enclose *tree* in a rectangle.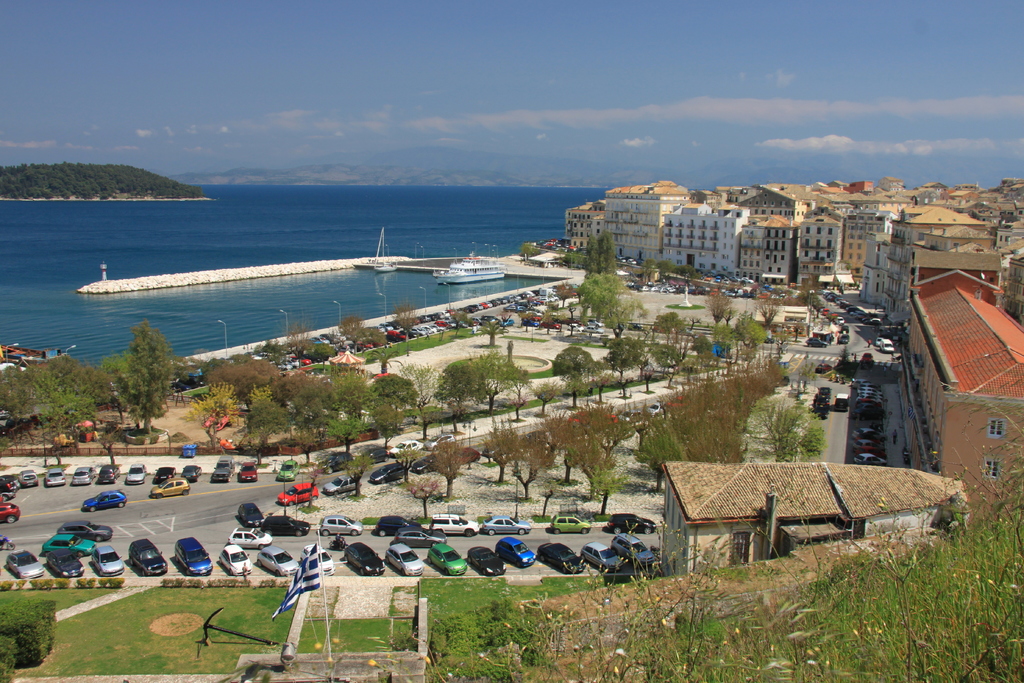
x1=431, y1=440, x2=476, y2=498.
